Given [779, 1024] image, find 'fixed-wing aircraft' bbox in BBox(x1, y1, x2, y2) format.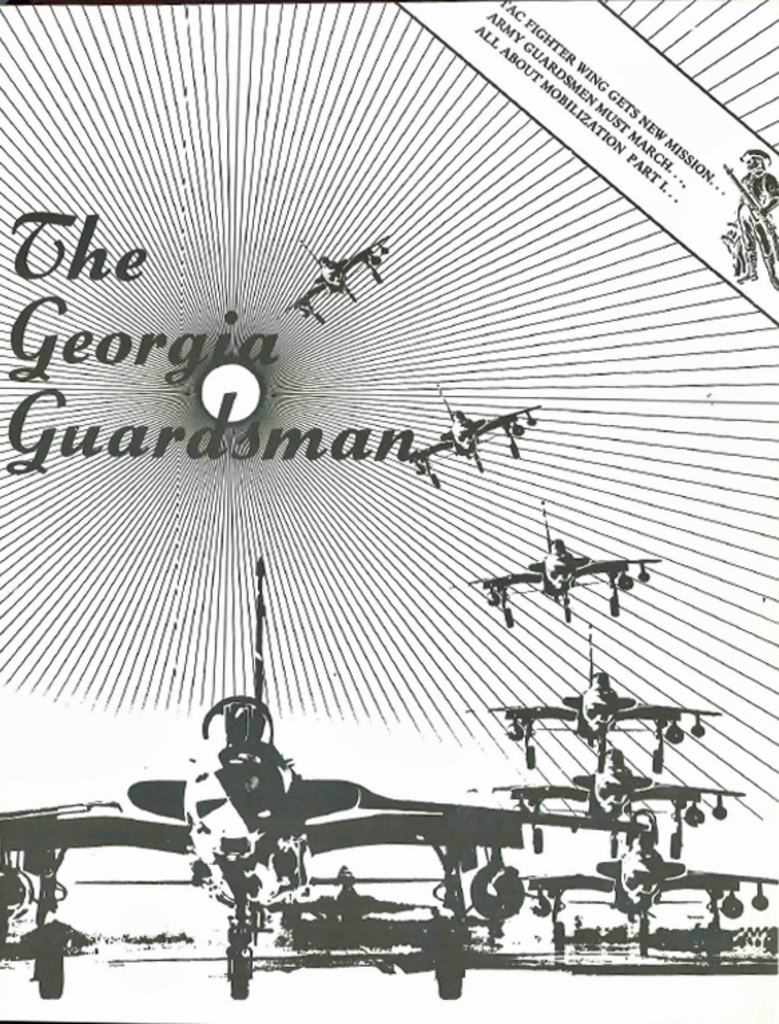
BBox(528, 848, 778, 945).
